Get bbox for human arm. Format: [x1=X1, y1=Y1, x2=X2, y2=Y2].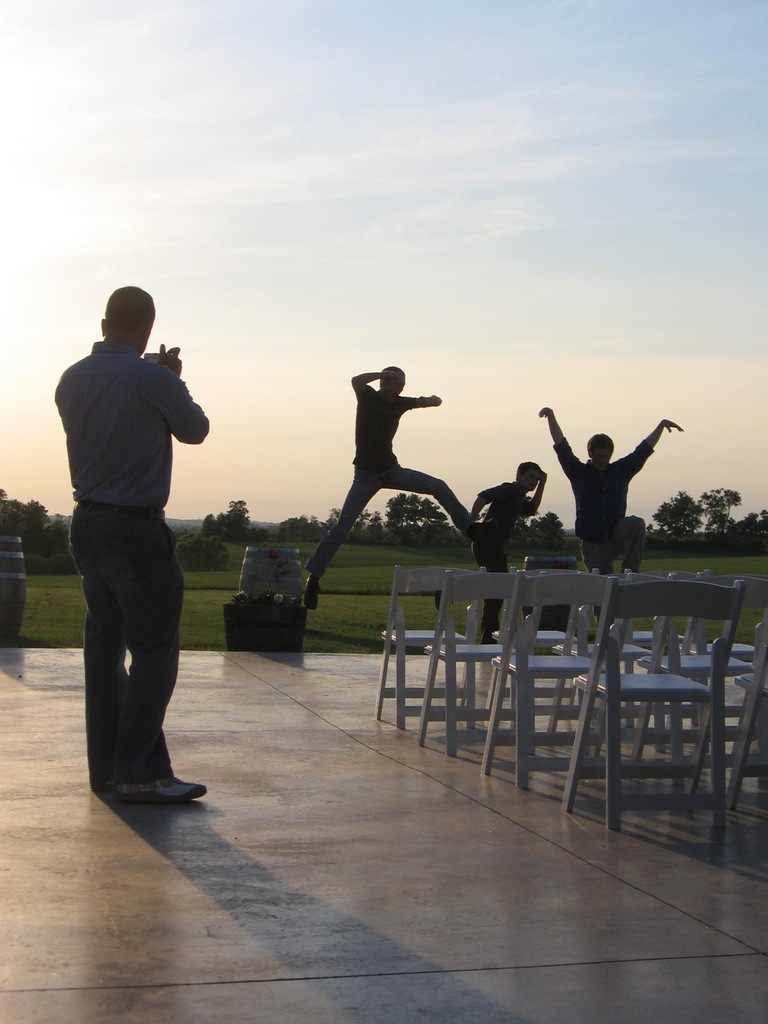
[x1=534, y1=406, x2=579, y2=478].
